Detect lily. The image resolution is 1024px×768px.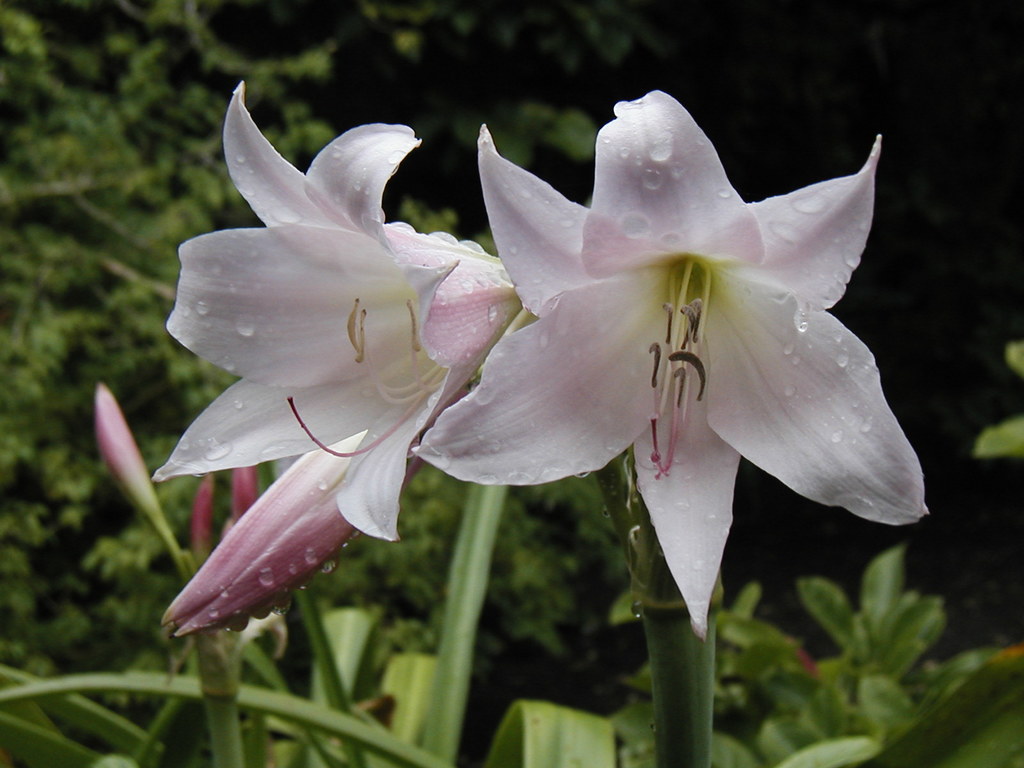
[left=148, top=79, right=525, bottom=545].
